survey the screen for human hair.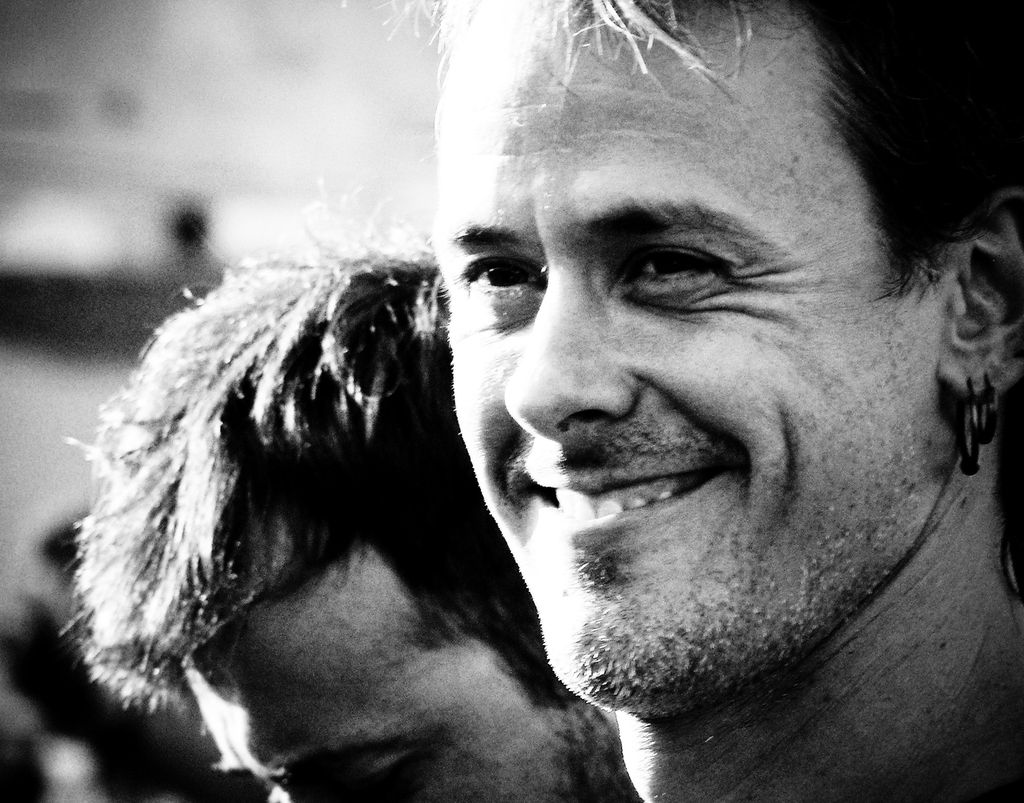
Survey found: (342,0,1023,327).
